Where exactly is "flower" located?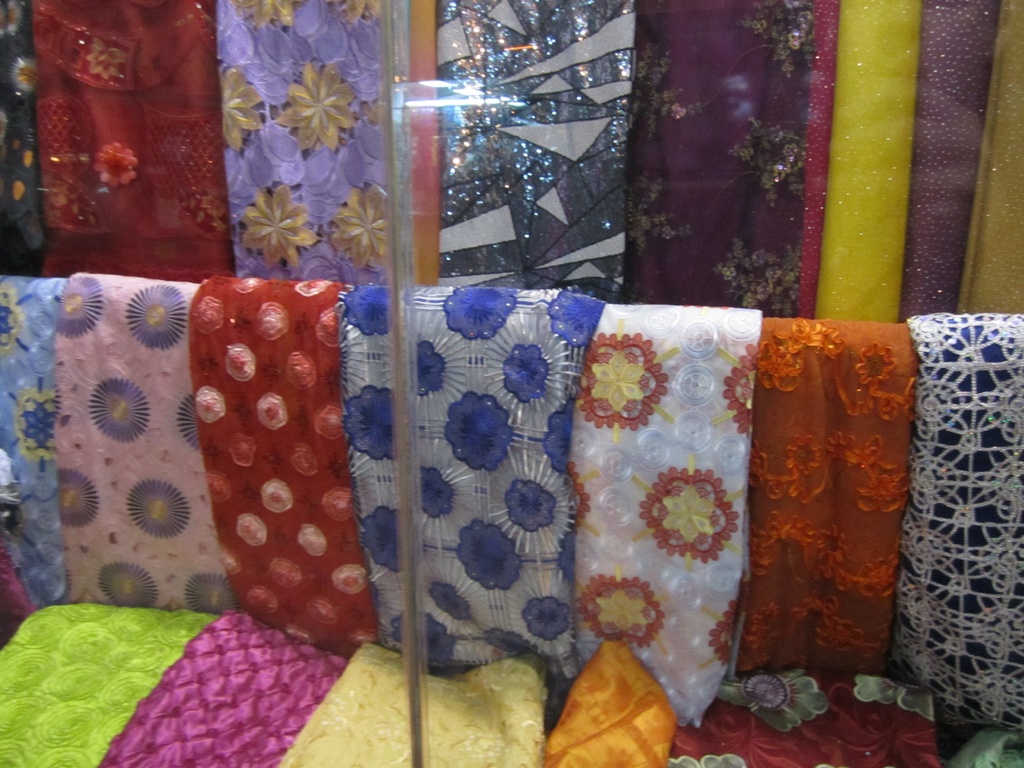
Its bounding box is 482:630:535:657.
